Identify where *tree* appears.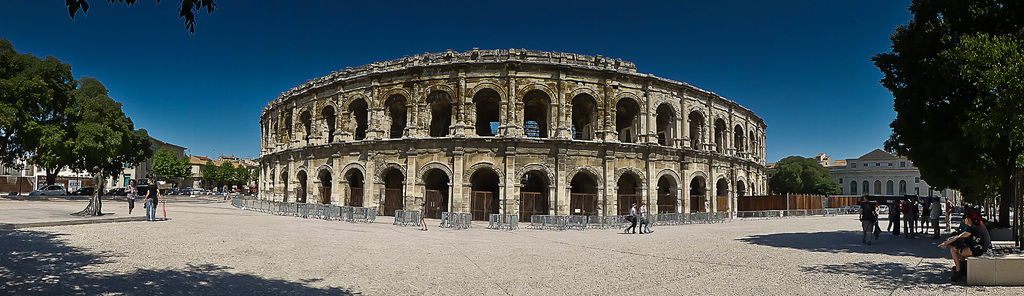
Appears at box=[61, 76, 152, 219].
